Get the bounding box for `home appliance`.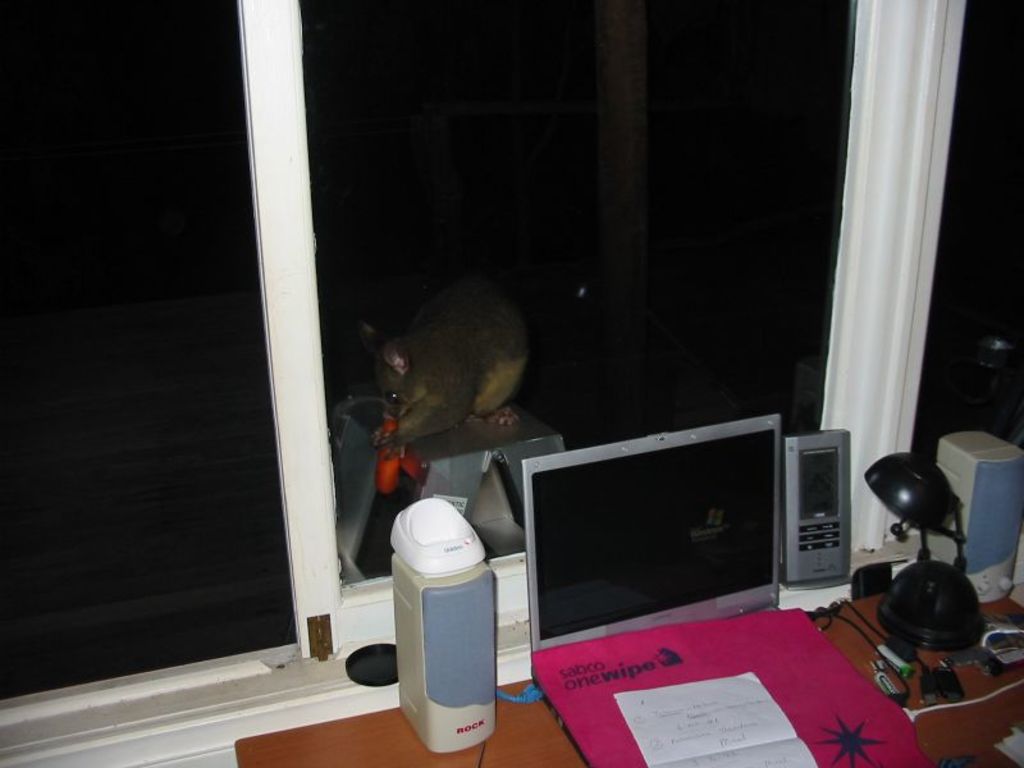
detection(787, 422, 851, 594).
